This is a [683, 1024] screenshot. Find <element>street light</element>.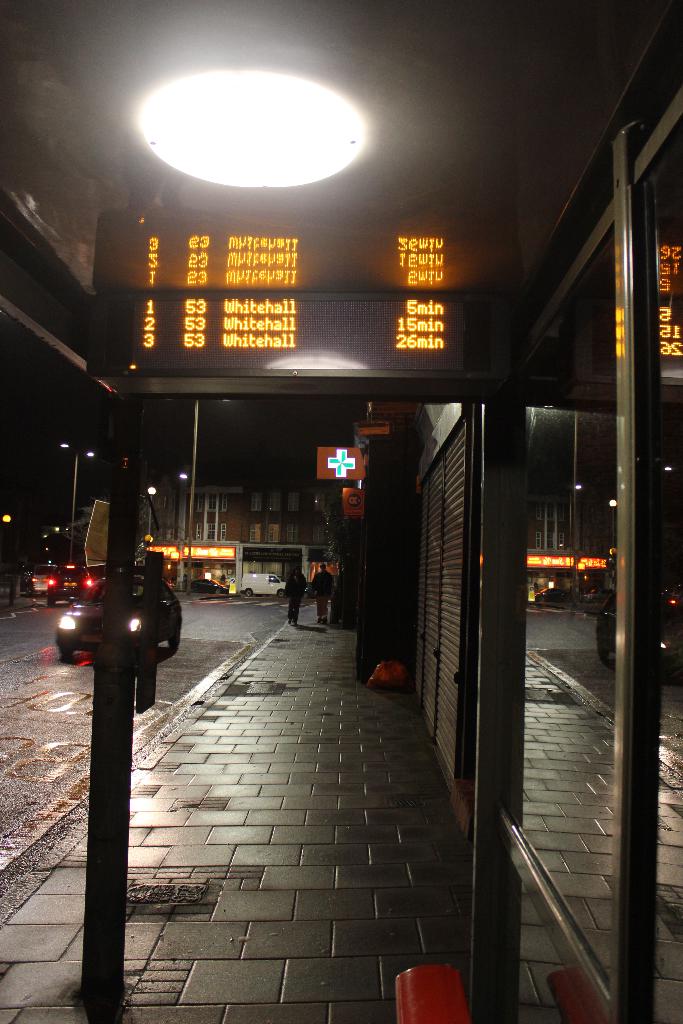
Bounding box: Rect(48, 436, 110, 563).
